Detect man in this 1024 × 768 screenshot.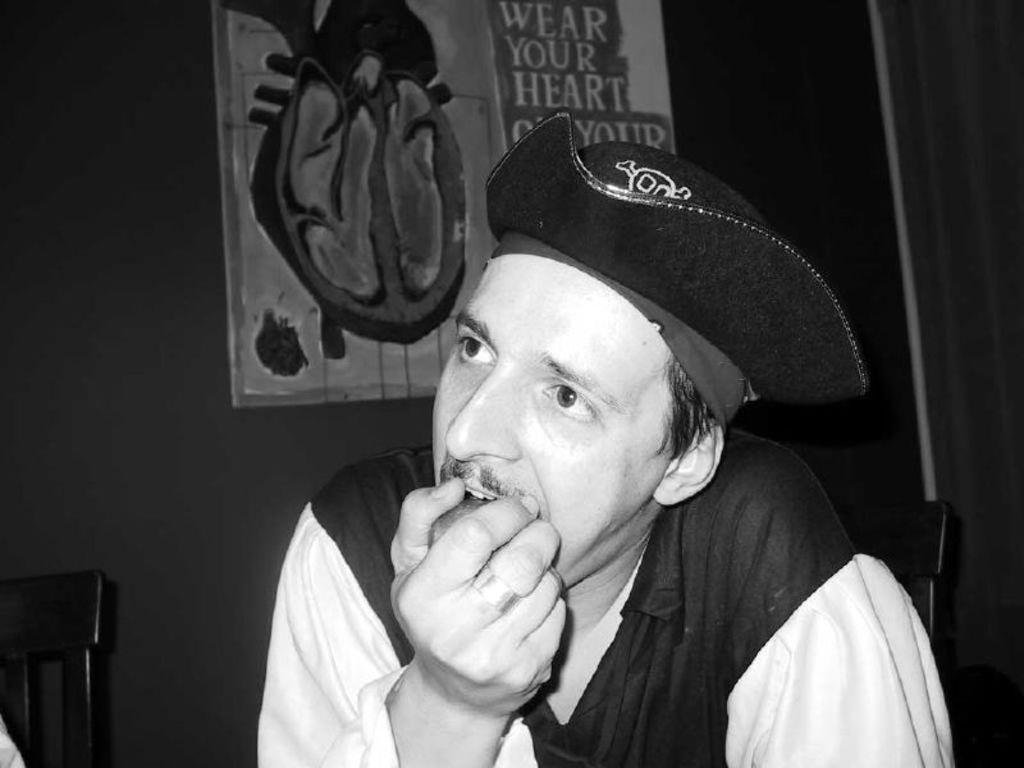
Detection: bbox=(257, 115, 955, 767).
